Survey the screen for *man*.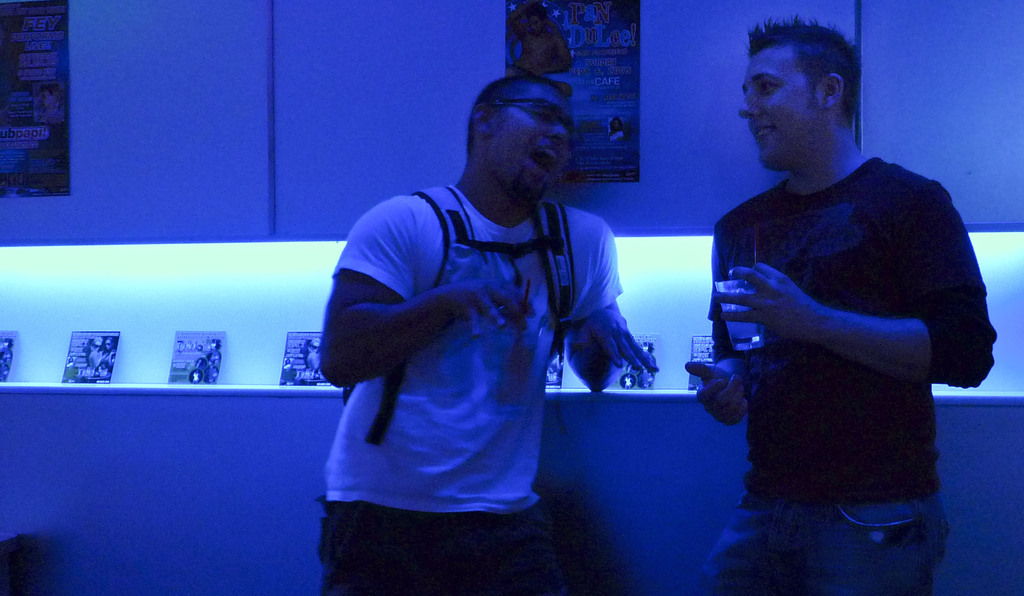
Survey found: {"x1": 694, "y1": 26, "x2": 995, "y2": 571}.
